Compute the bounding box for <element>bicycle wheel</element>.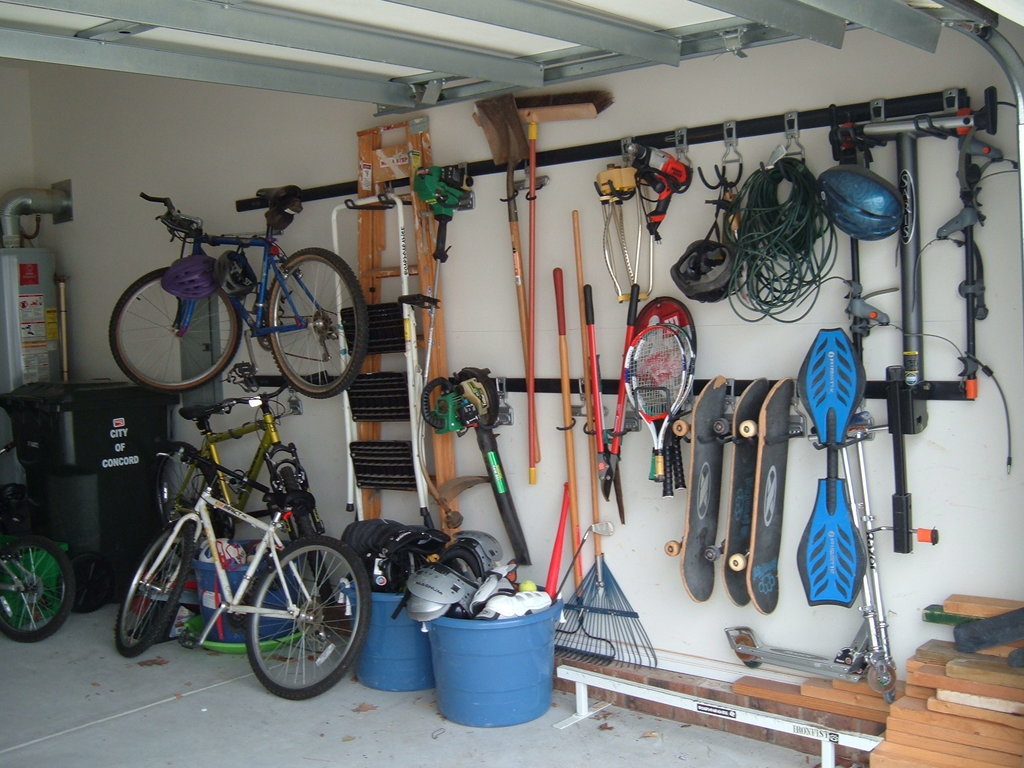
106:265:245:393.
